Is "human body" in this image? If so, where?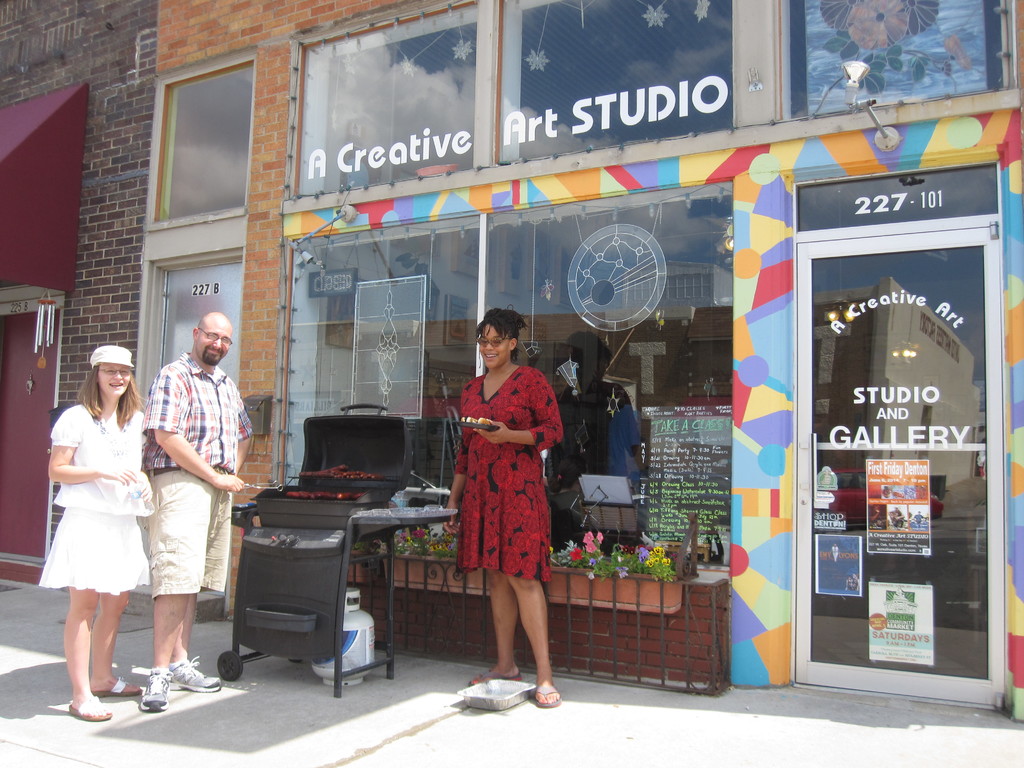
Yes, at Rect(140, 314, 256, 719).
